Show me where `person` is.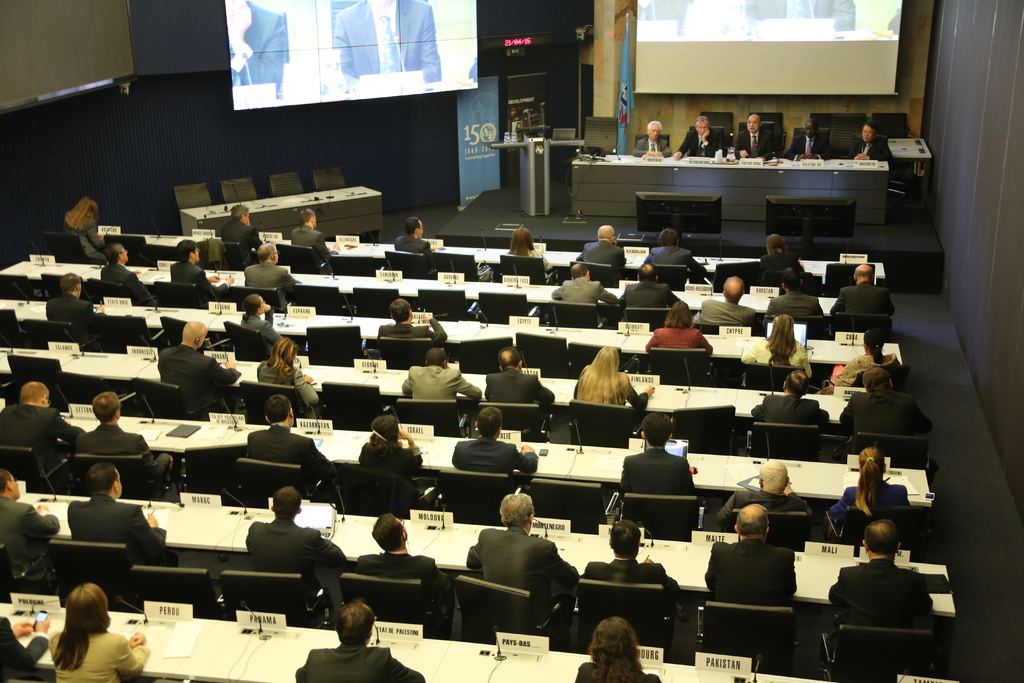
`person` is at x1=675 y1=114 x2=728 y2=153.
